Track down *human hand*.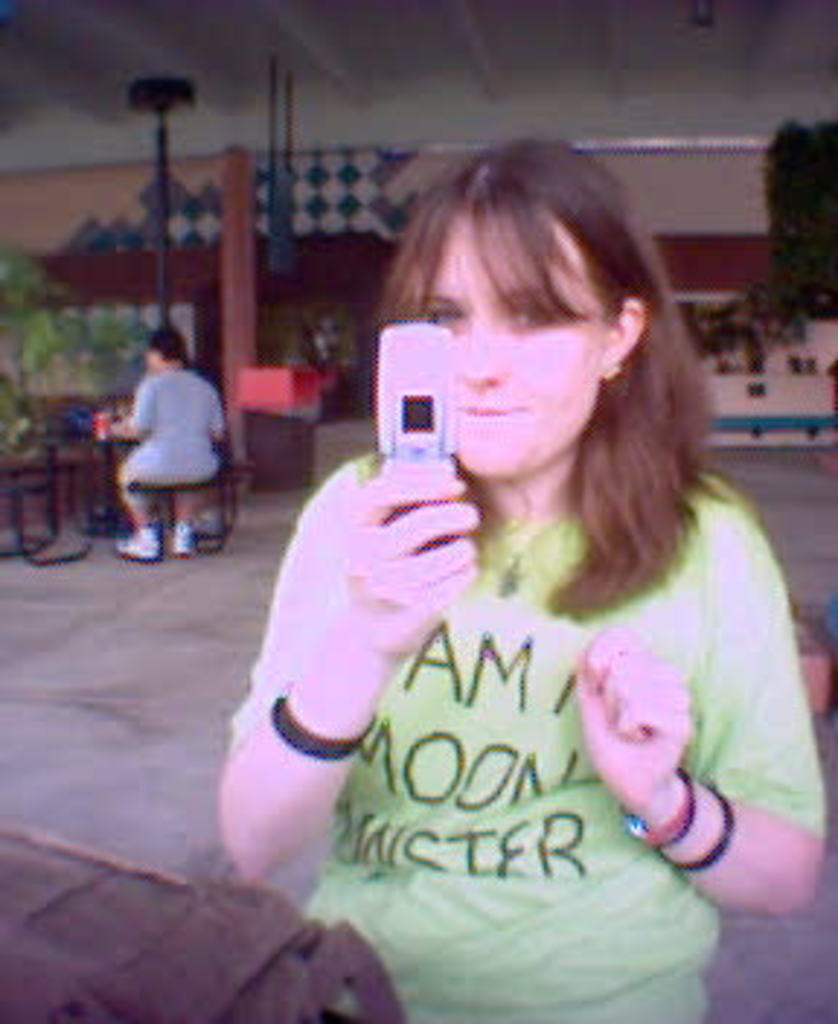
Tracked to (x1=573, y1=614, x2=693, y2=809).
